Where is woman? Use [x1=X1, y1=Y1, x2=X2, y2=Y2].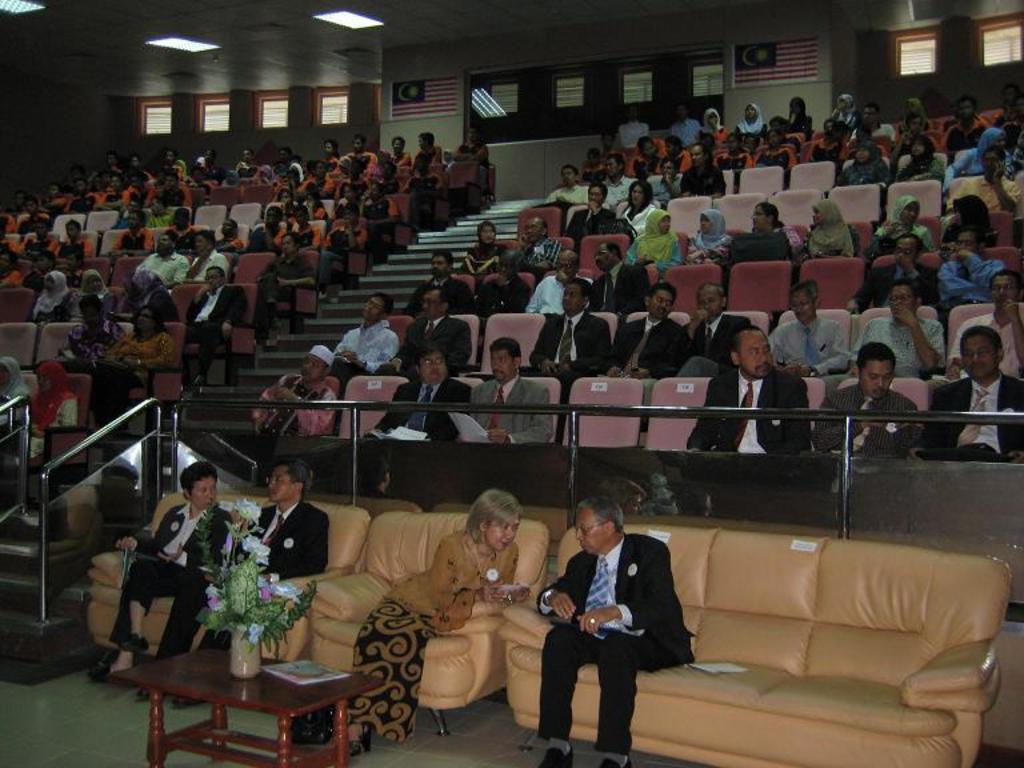
[x1=632, y1=136, x2=660, y2=172].
